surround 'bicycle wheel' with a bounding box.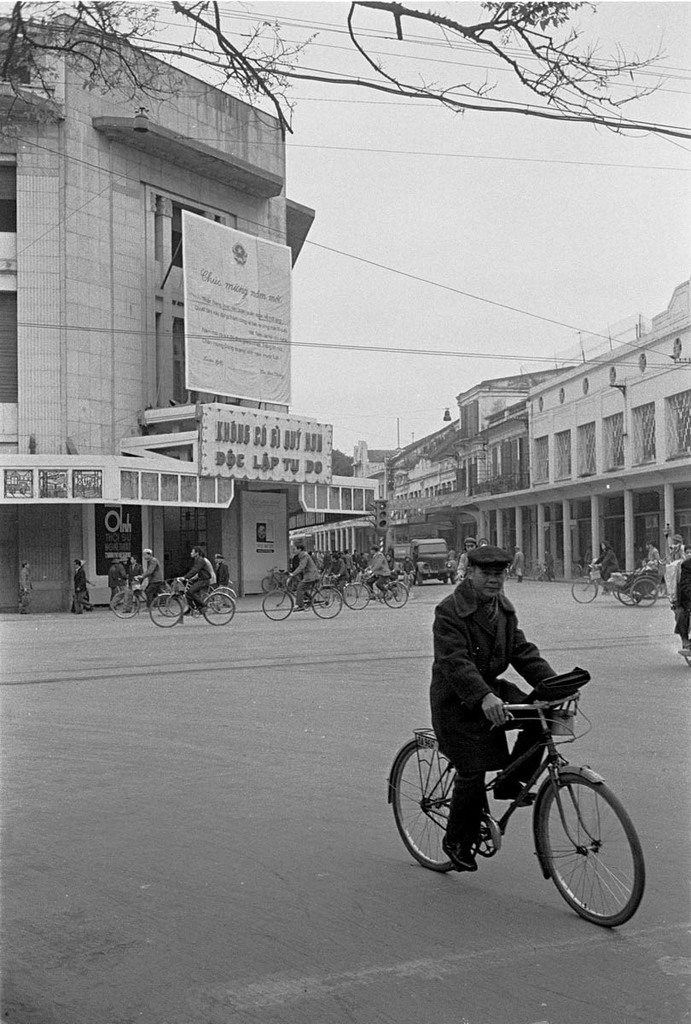
[264,590,296,625].
